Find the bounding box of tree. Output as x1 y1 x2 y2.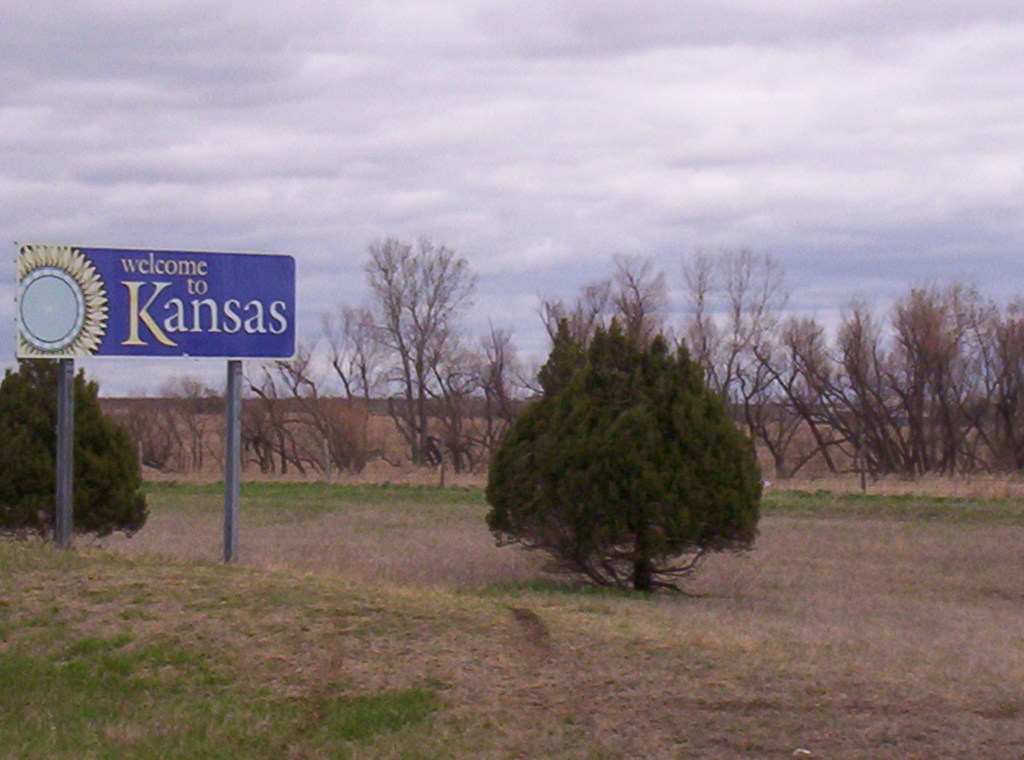
493 273 778 587.
